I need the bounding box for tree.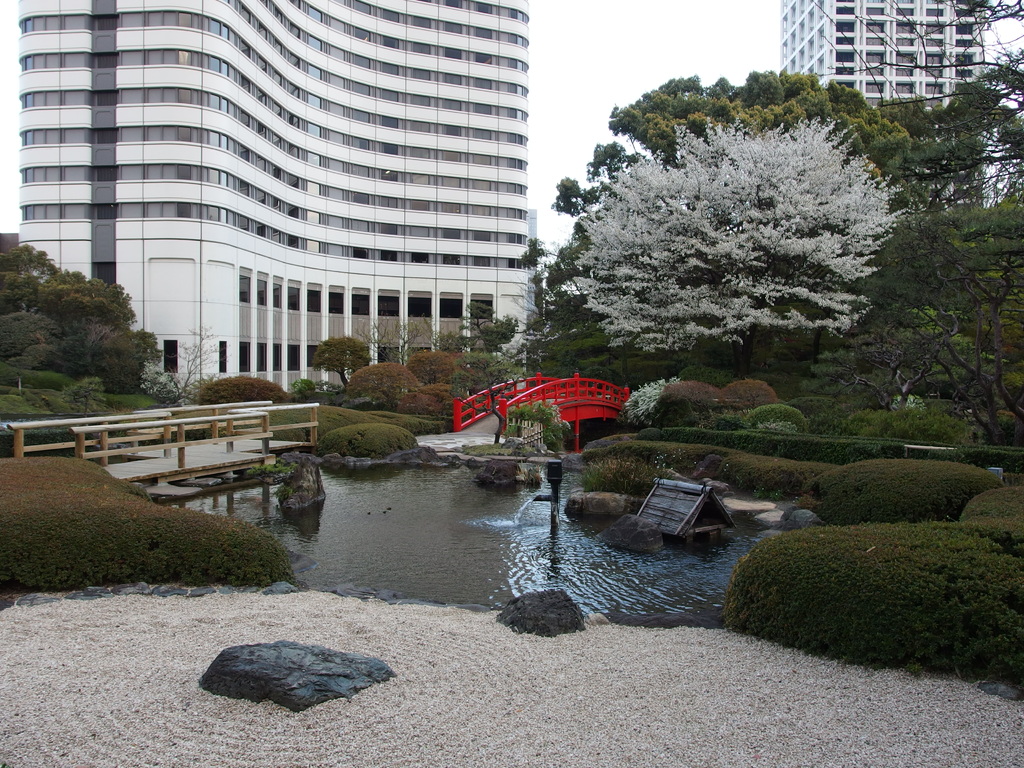
Here it is: 22, 241, 173, 401.
